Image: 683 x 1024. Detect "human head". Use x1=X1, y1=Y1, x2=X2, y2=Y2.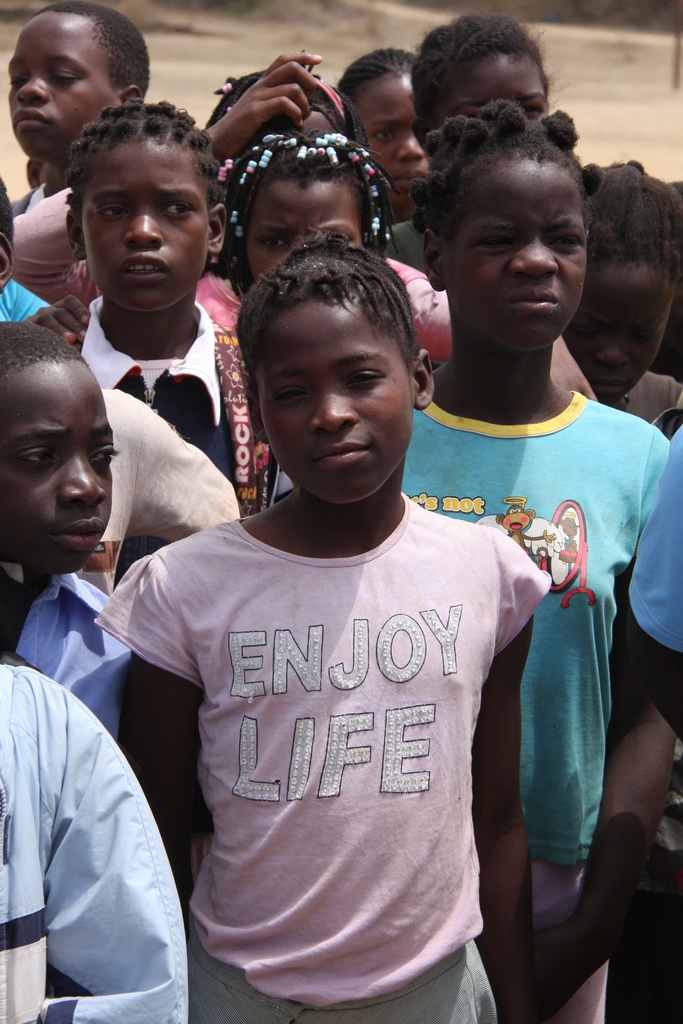
x1=5, y1=3, x2=152, y2=164.
